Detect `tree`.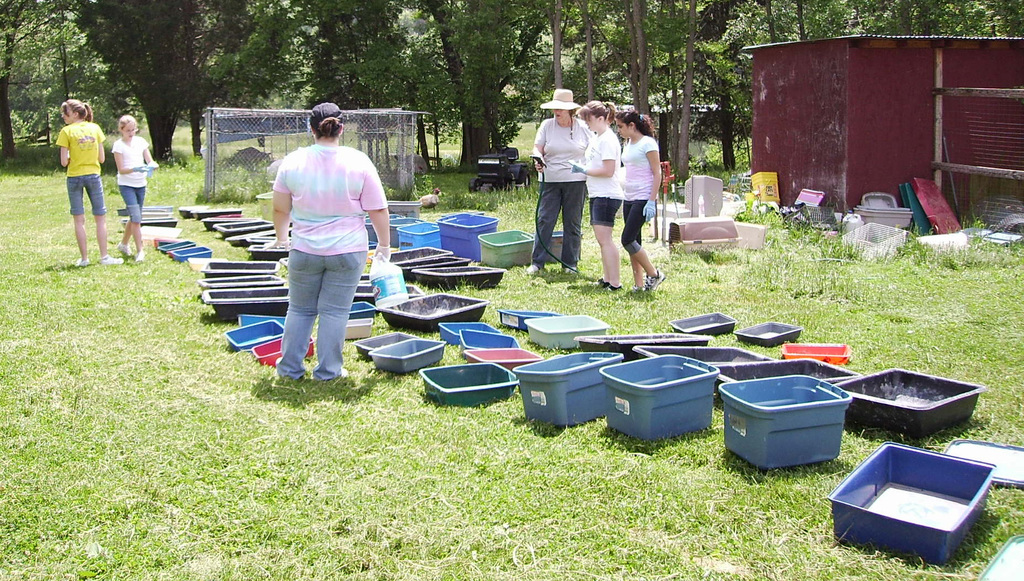
Detected at {"left": 0, "top": 0, "right": 37, "bottom": 161}.
